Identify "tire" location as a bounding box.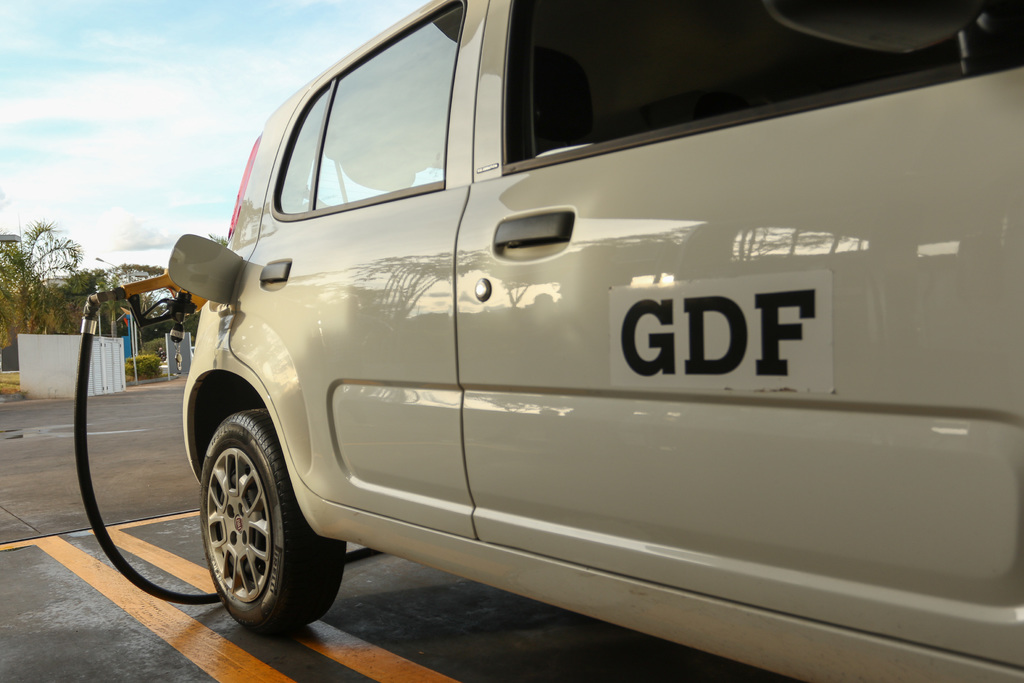
(left=192, top=402, right=335, bottom=649).
